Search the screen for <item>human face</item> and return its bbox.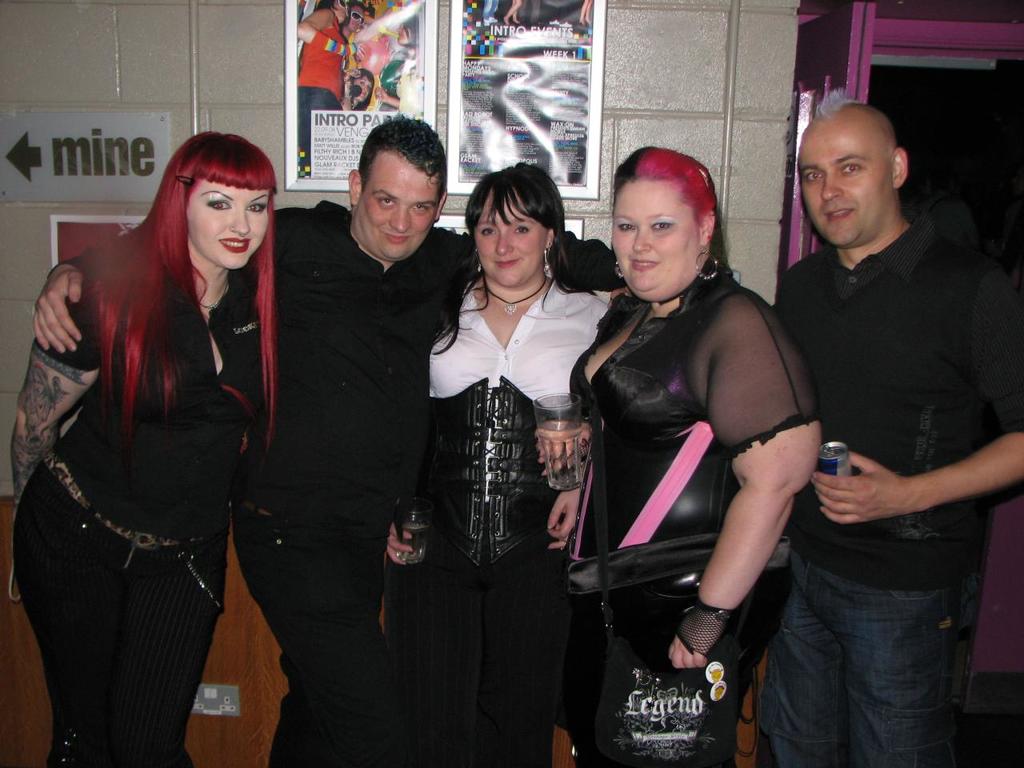
Found: {"left": 354, "top": 77, "right": 372, "bottom": 102}.
